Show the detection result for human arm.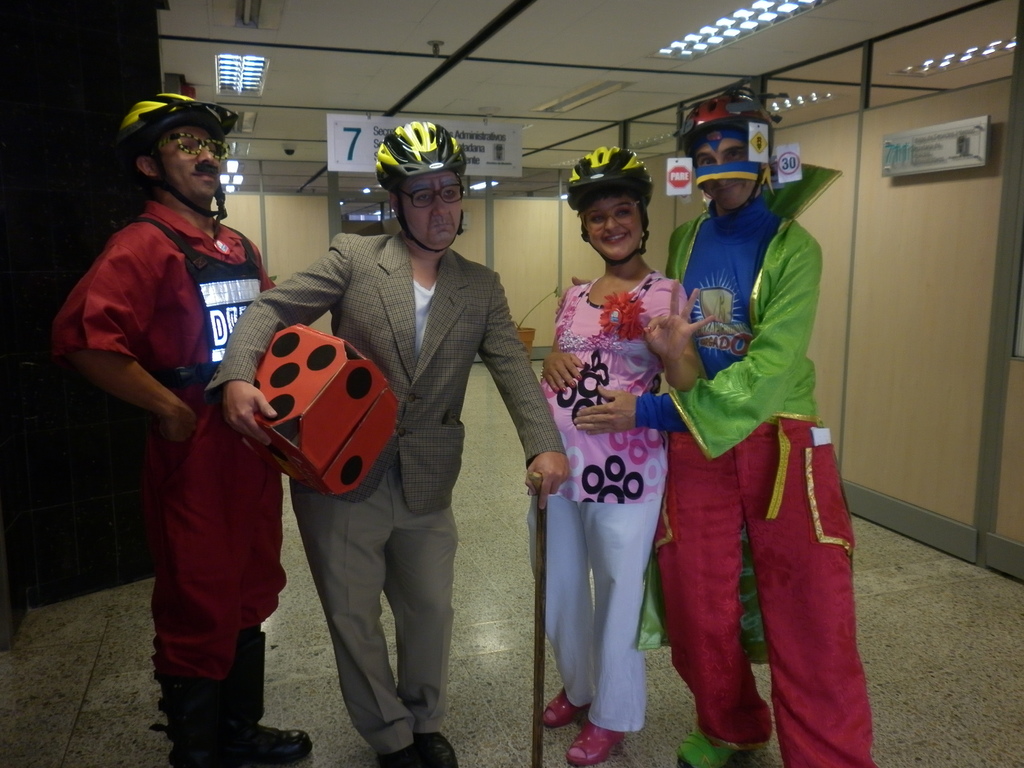
left=557, top=265, right=598, bottom=300.
